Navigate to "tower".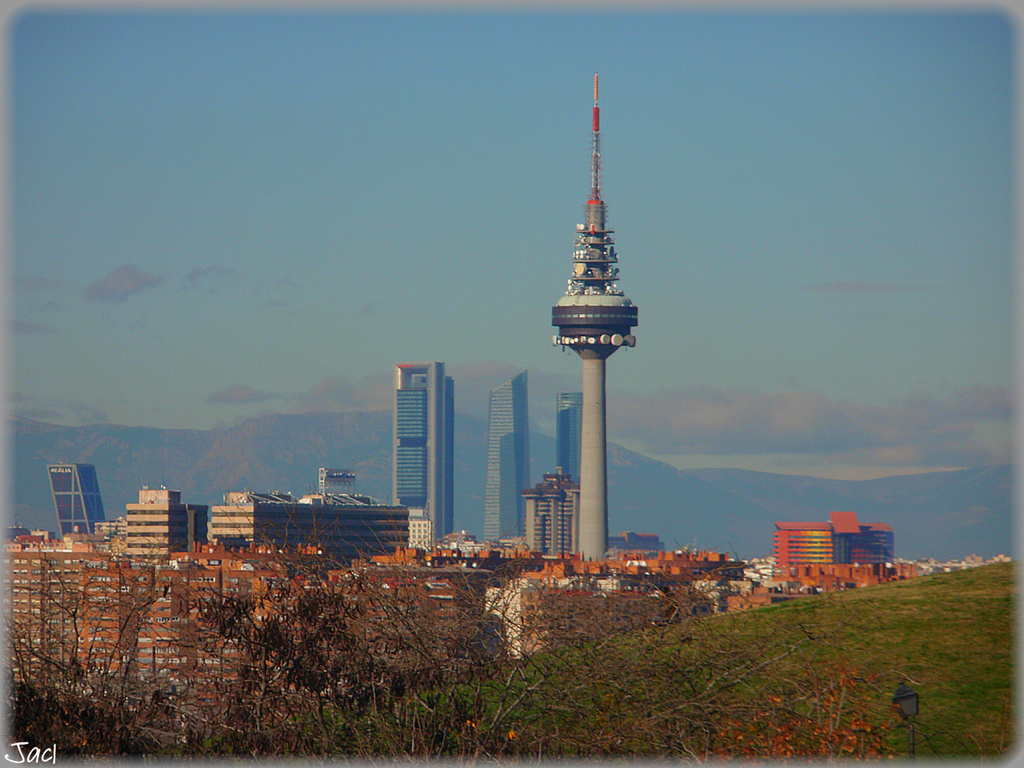
Navigation target: BBox(557, 393, 585, 482).
